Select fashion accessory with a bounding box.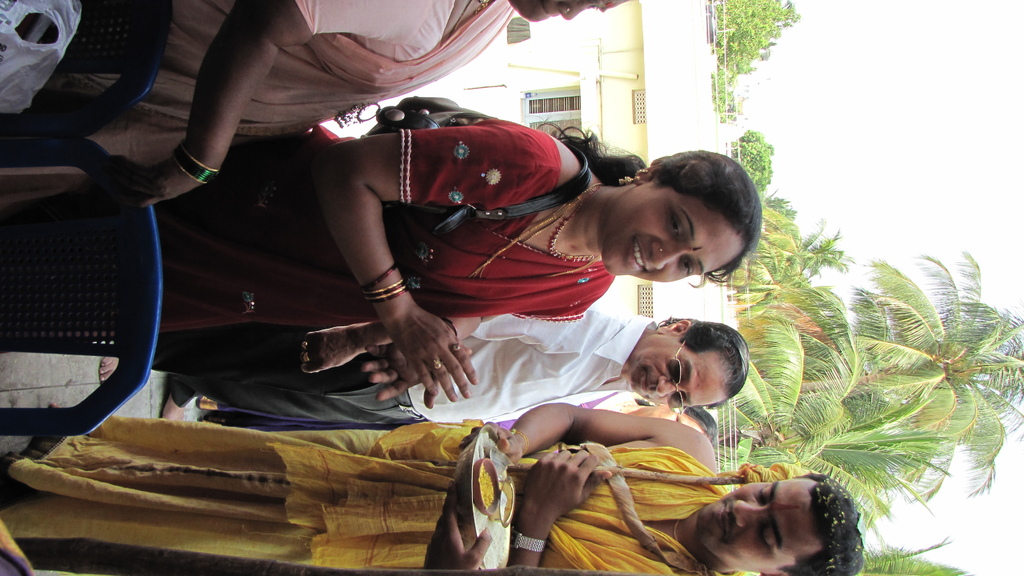
[x1=564, y1=5, x2=573, y2=15].
